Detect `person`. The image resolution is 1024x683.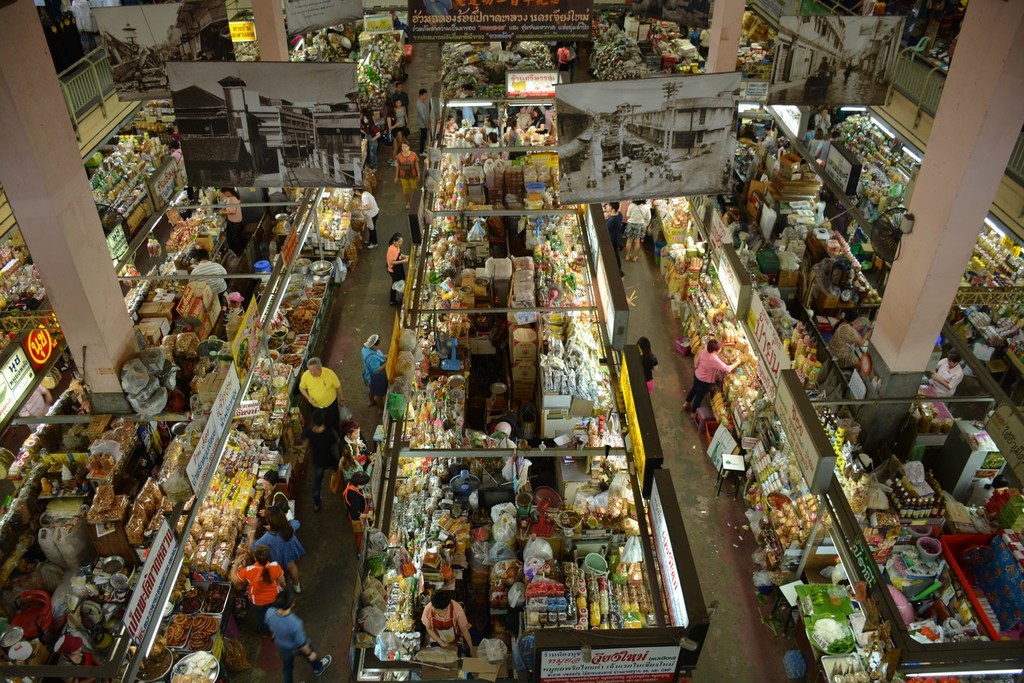
[x1=258, y1=470, x2=299, y2=537].
